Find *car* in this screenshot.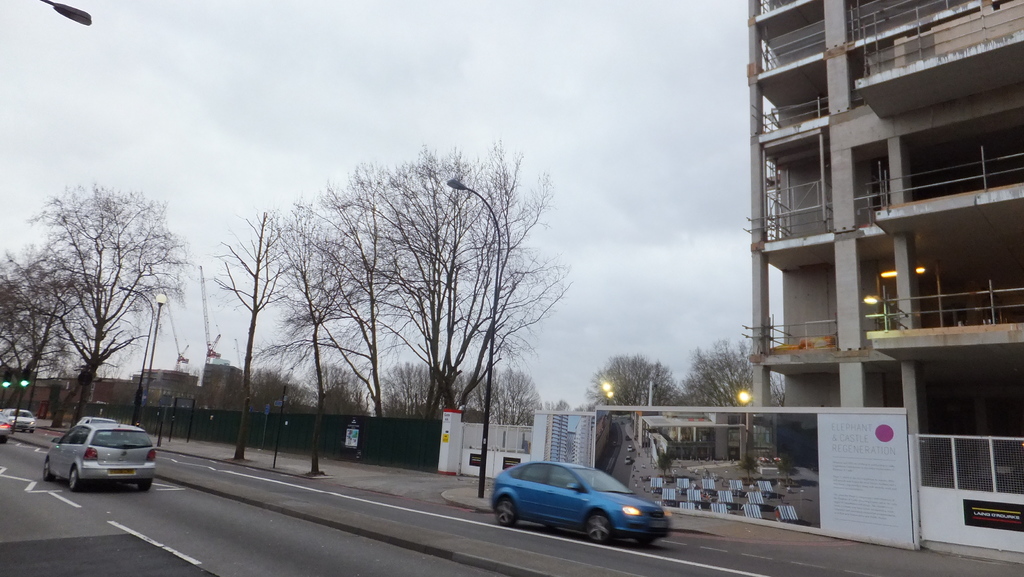
The bounding box for *car* is (484, 455, 673, 540).
